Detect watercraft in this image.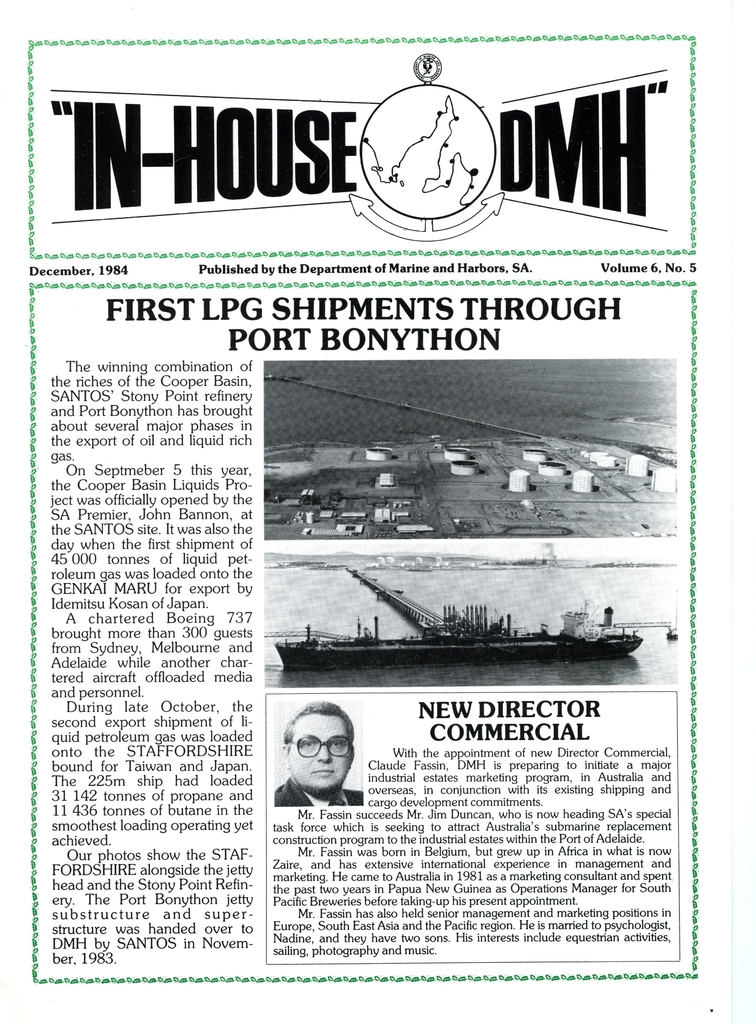
Detection: bbox=[248, 569, 696, 673].
